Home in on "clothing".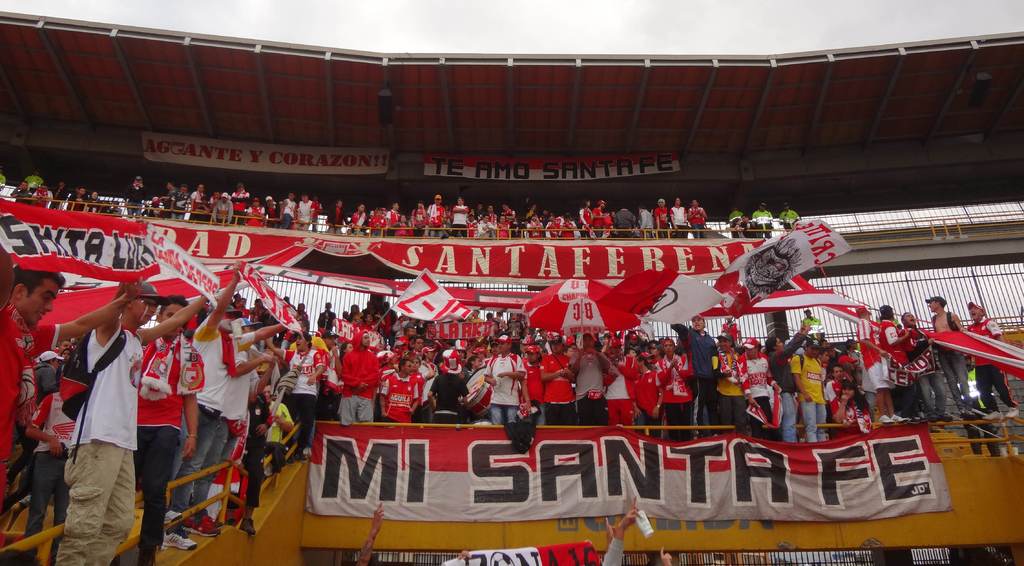
Homed in at Rect(729, 209, 745, 234).
